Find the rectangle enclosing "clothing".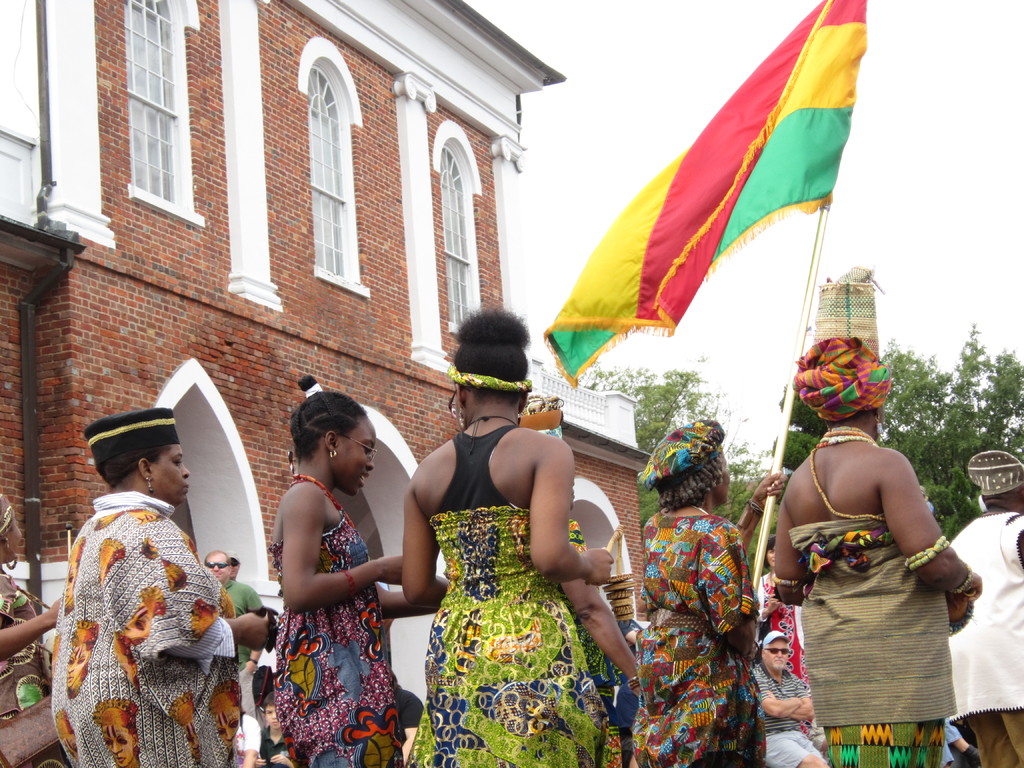
(x1=638, y1=509, x2=755, y2=767).
